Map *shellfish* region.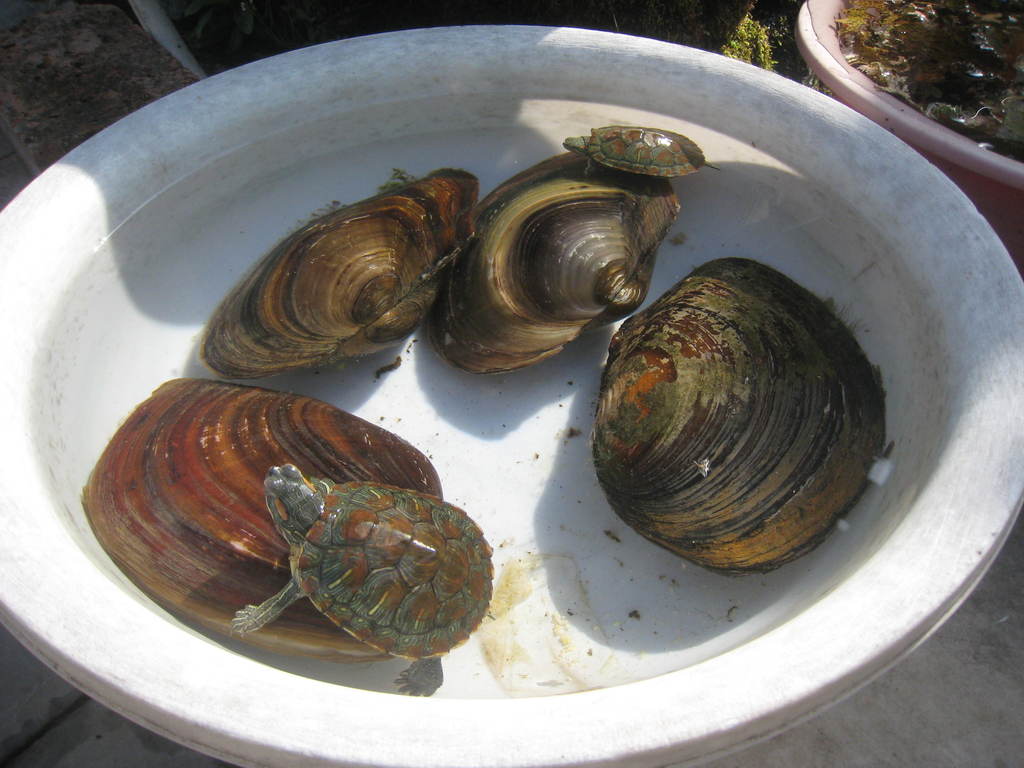
Mapped to 84,372,447,671.
